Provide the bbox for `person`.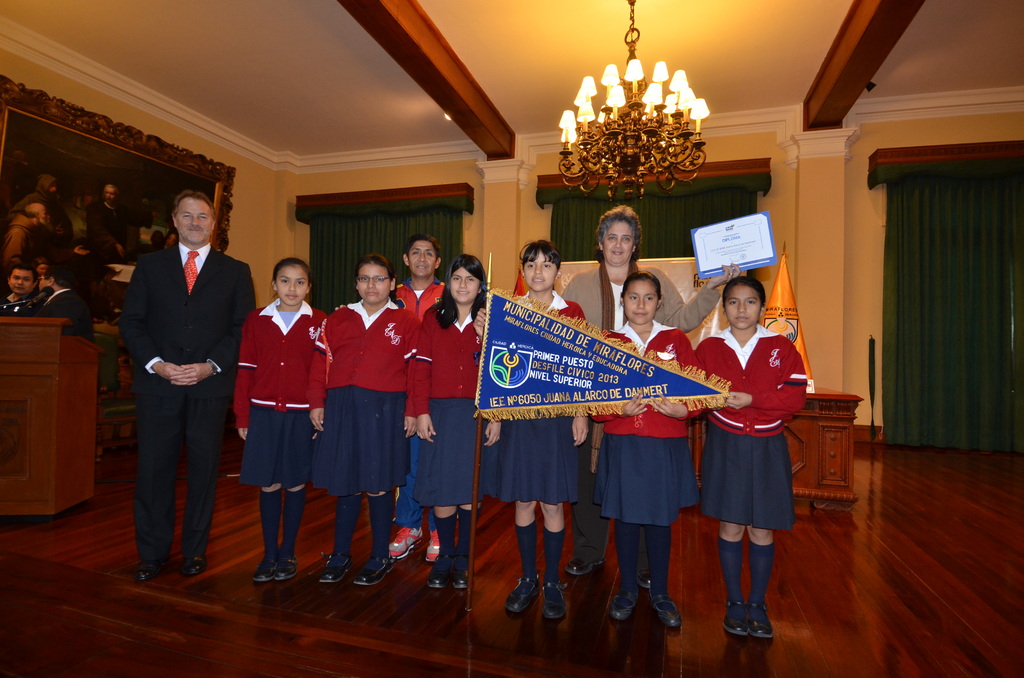
rect(588, 270, 702, 627).
